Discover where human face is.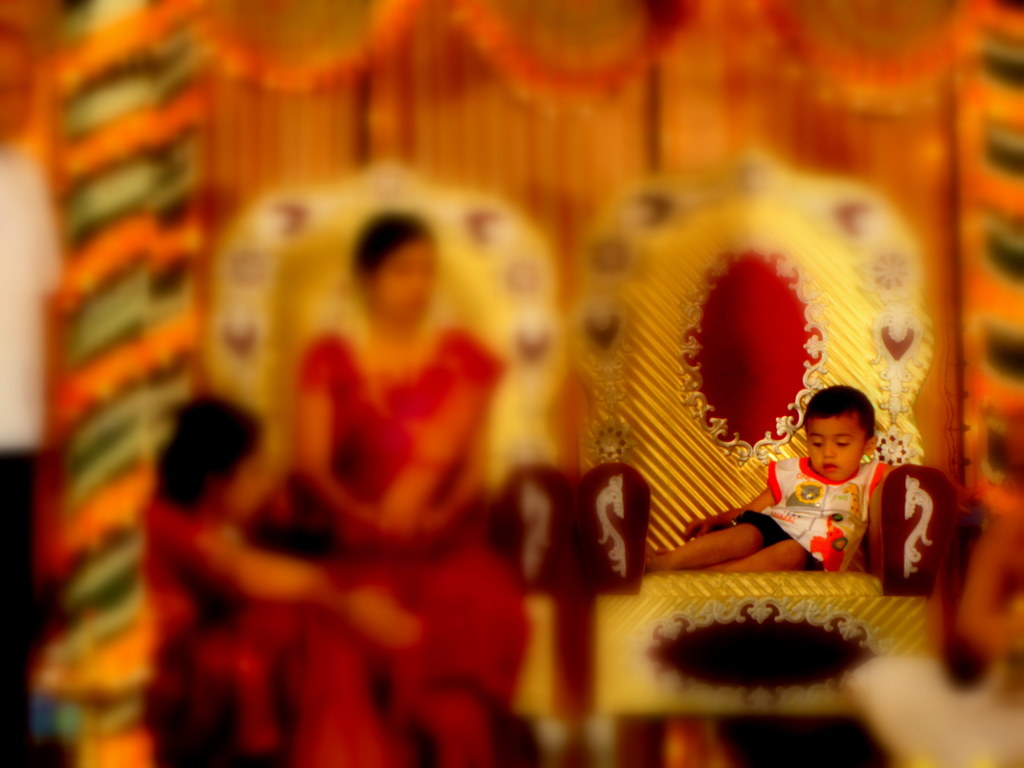
Discovered at (812,414,866,481).
